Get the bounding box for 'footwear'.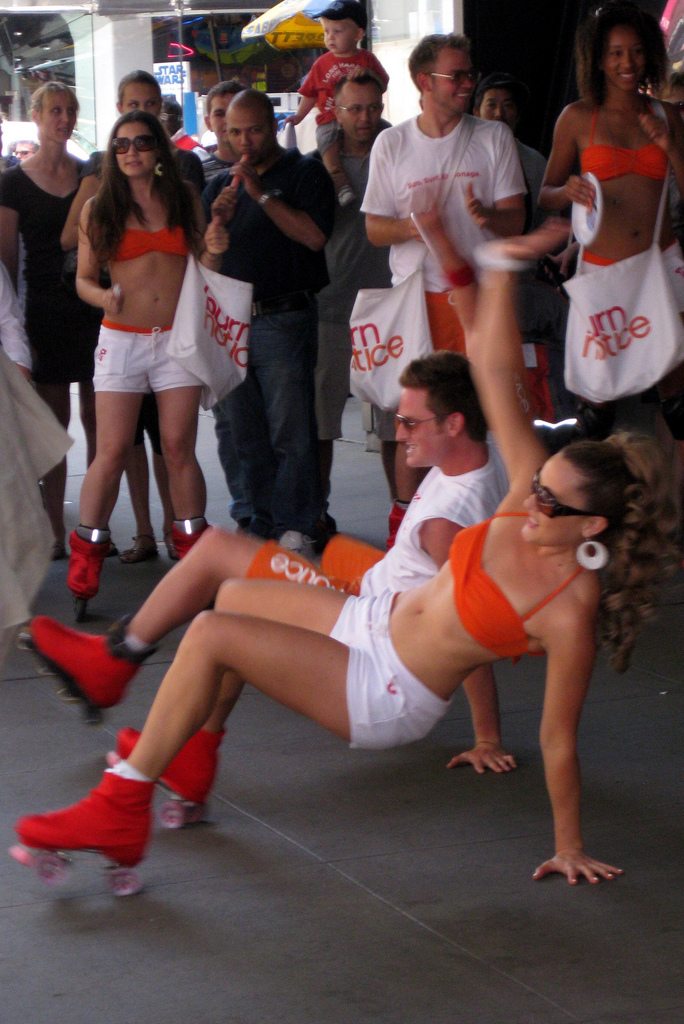
left=17, top=762, right=161, bottom=868.
